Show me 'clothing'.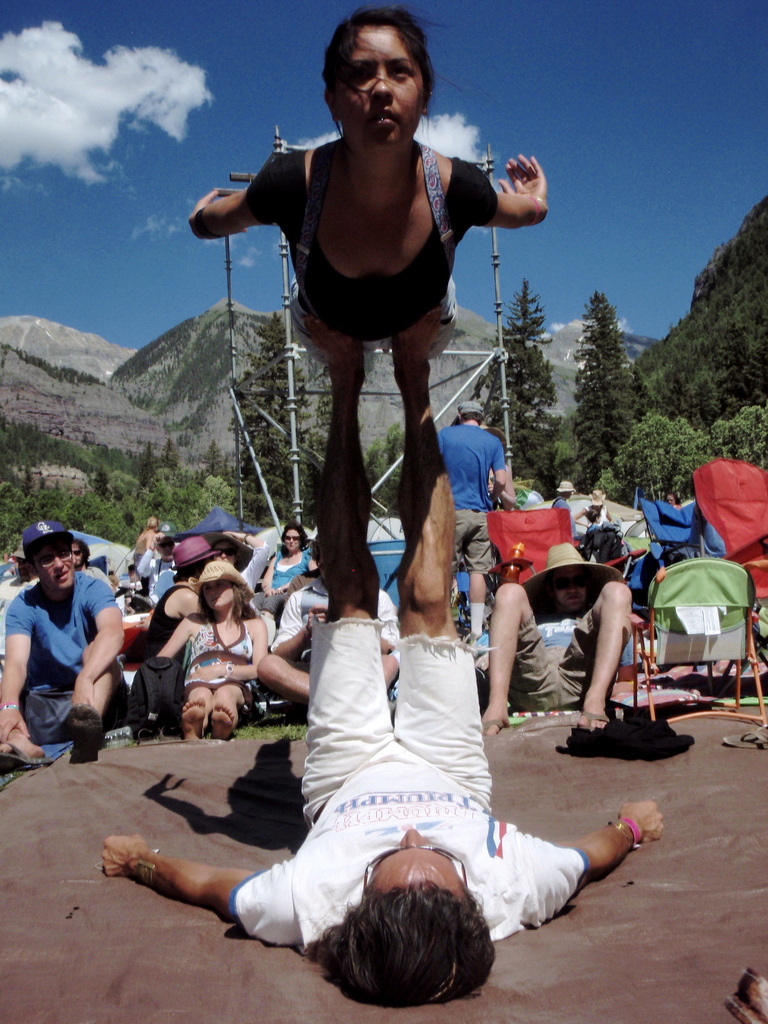
'clothing' is here: [436, 417, 499, 578].
